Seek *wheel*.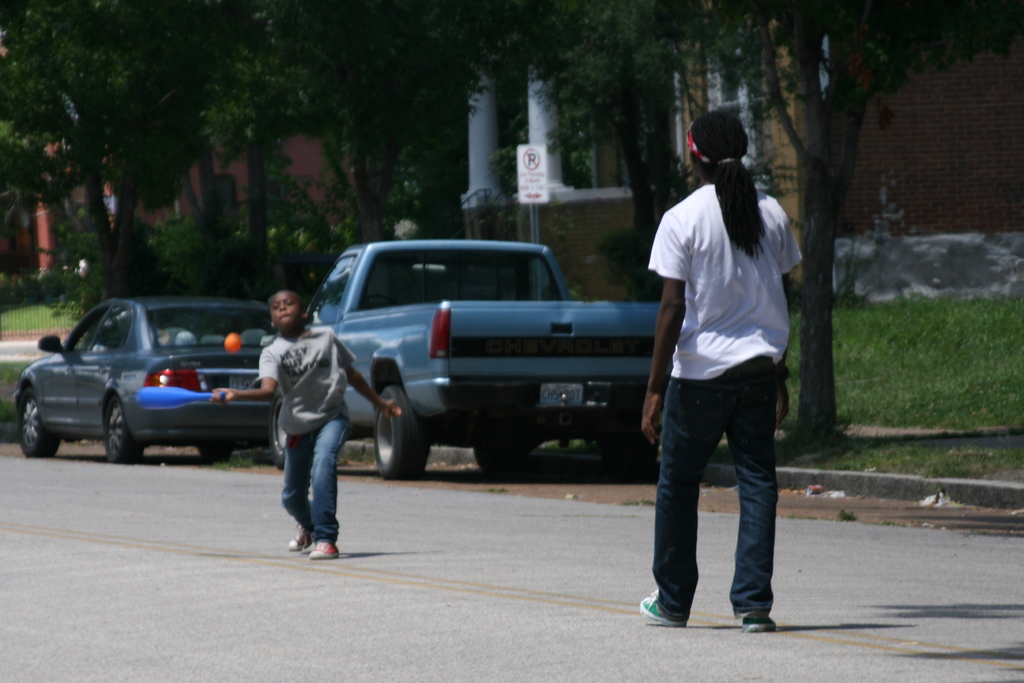
locate(17, 386, 58, 458).
